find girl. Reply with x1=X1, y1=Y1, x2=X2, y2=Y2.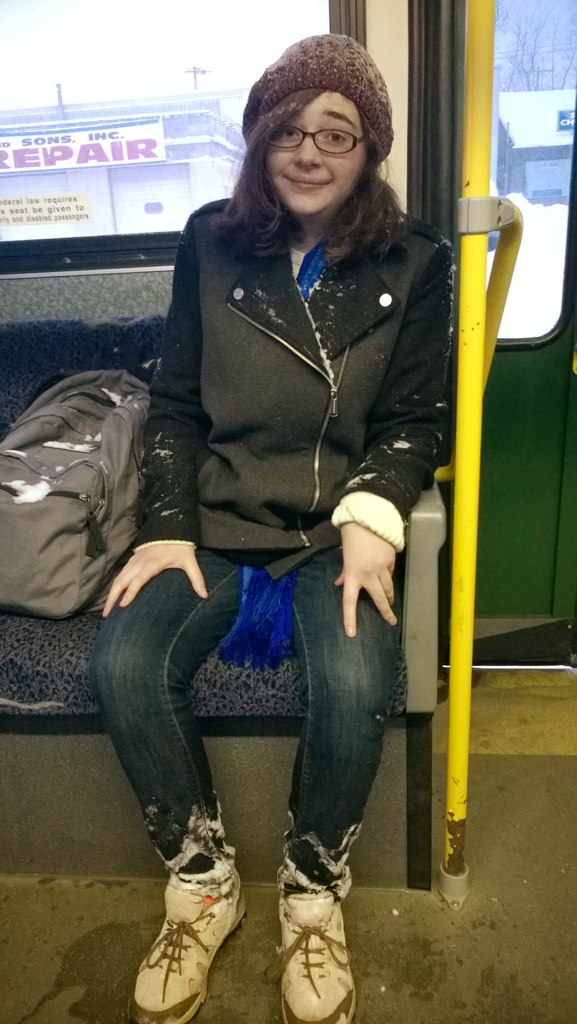
x1=92, y1=32, x2=450, y2=1023.
